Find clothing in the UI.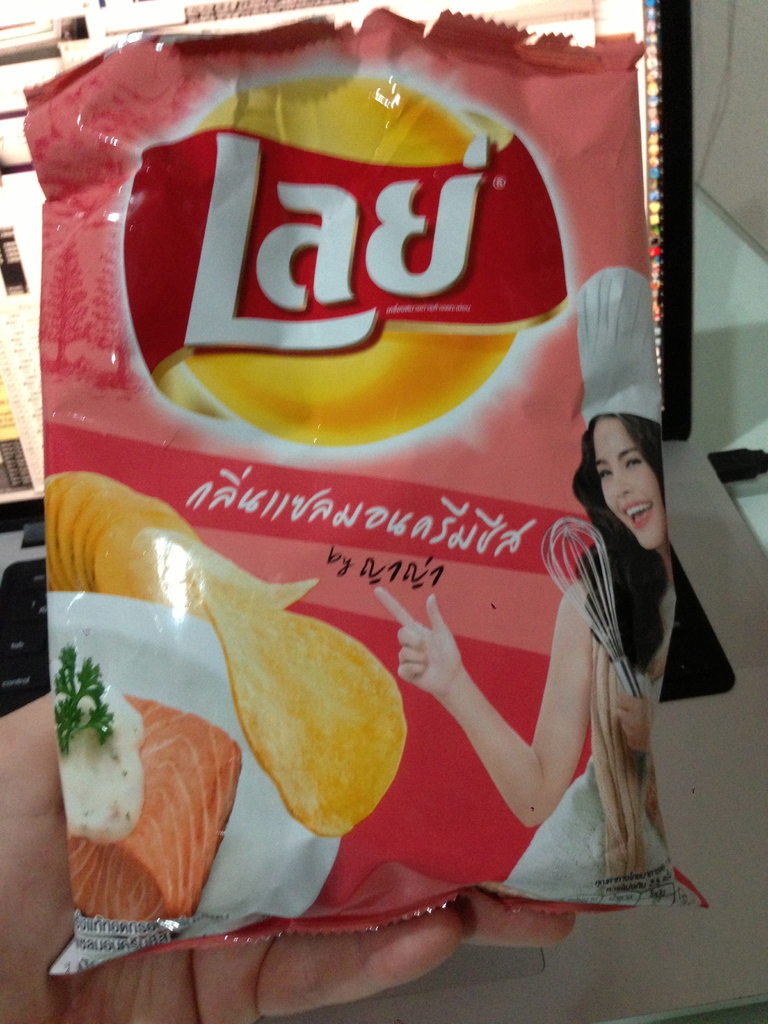
UI element at 489/554/692/913.
